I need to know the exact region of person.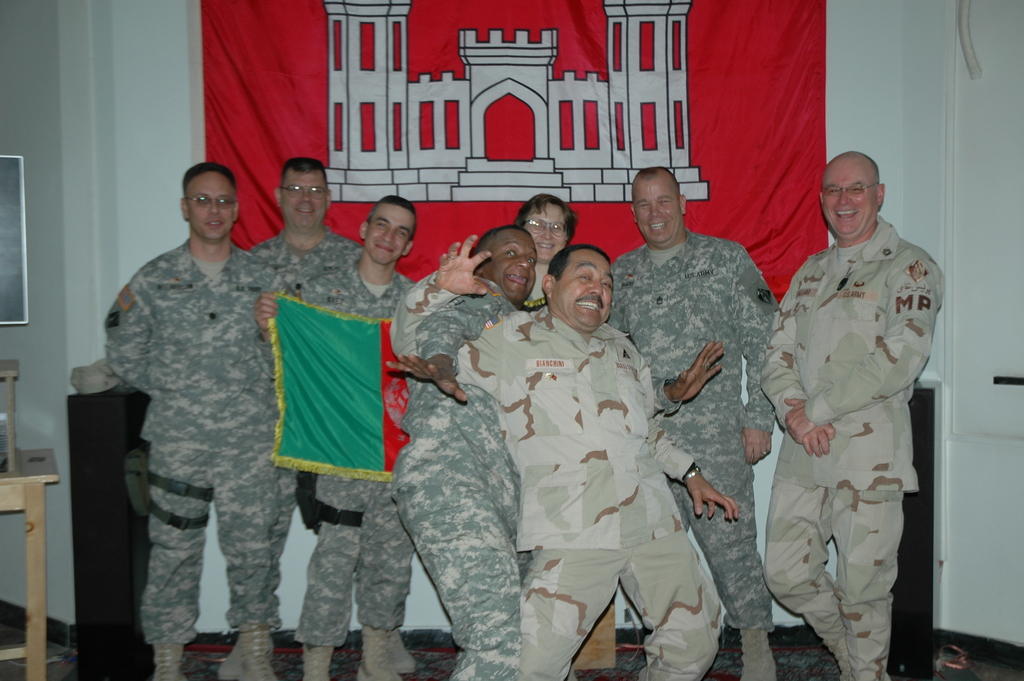
Region: 598, 164, 789, 680.
